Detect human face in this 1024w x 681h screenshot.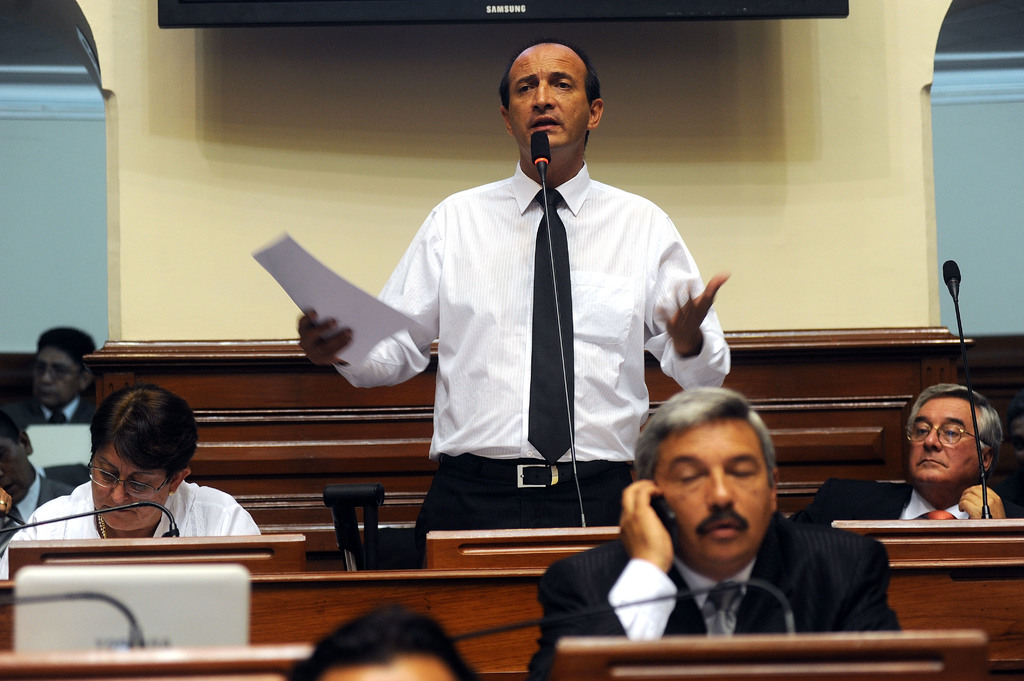
Detection: (left=92, top=446, right=168, bottom=529).
